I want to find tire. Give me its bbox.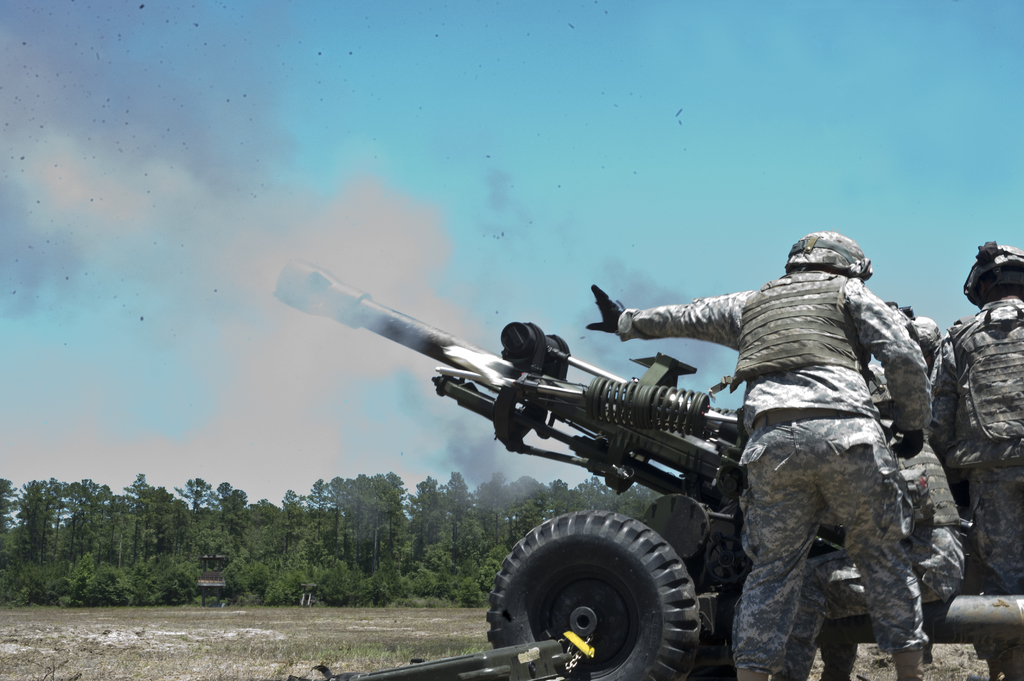
bbox=(486, 520, 715, 671).
